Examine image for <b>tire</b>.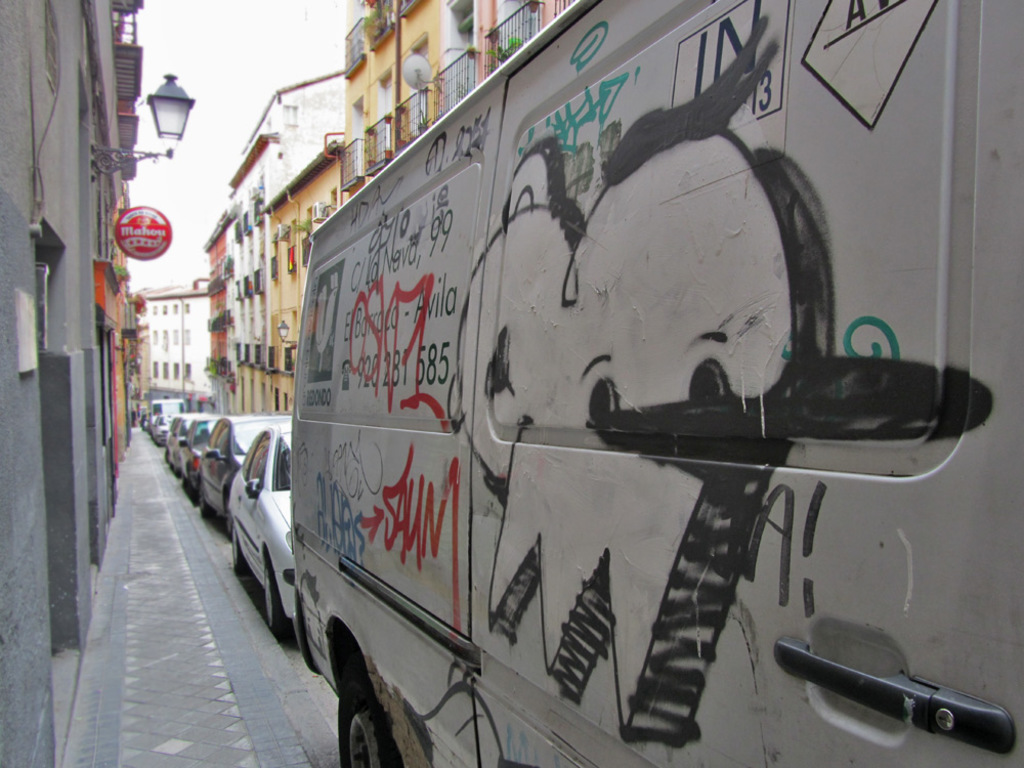
Examination result: Rect(342, 677, 394, 767).
